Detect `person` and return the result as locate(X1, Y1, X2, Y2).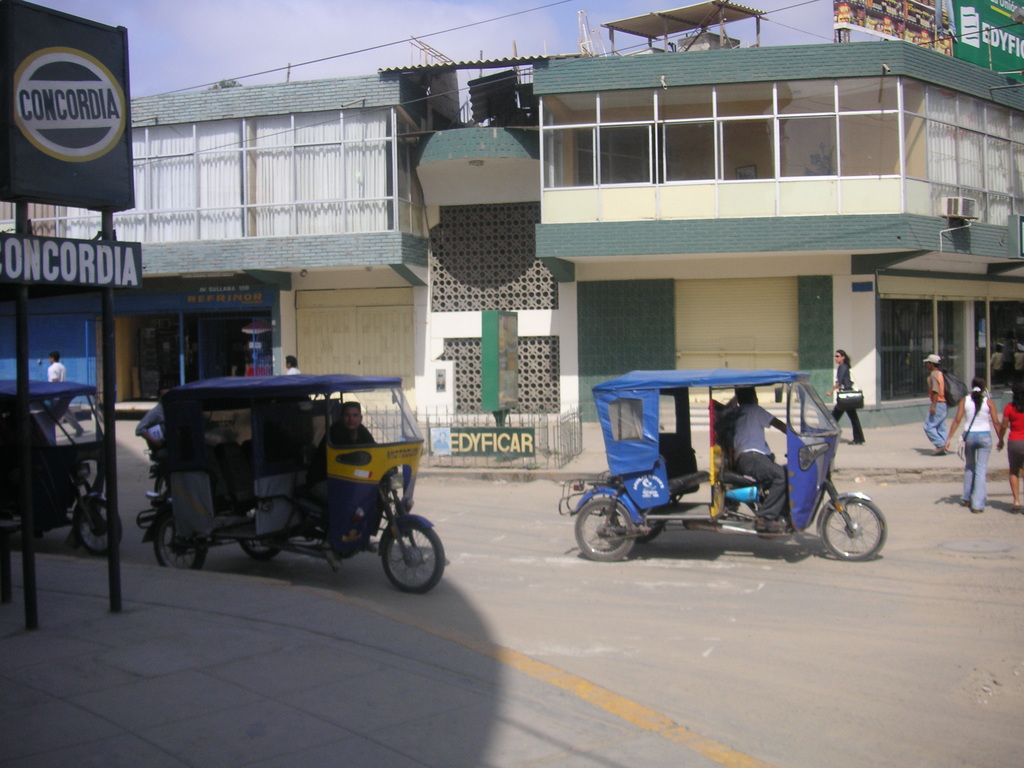
locate(49, 353, 81, 438).
